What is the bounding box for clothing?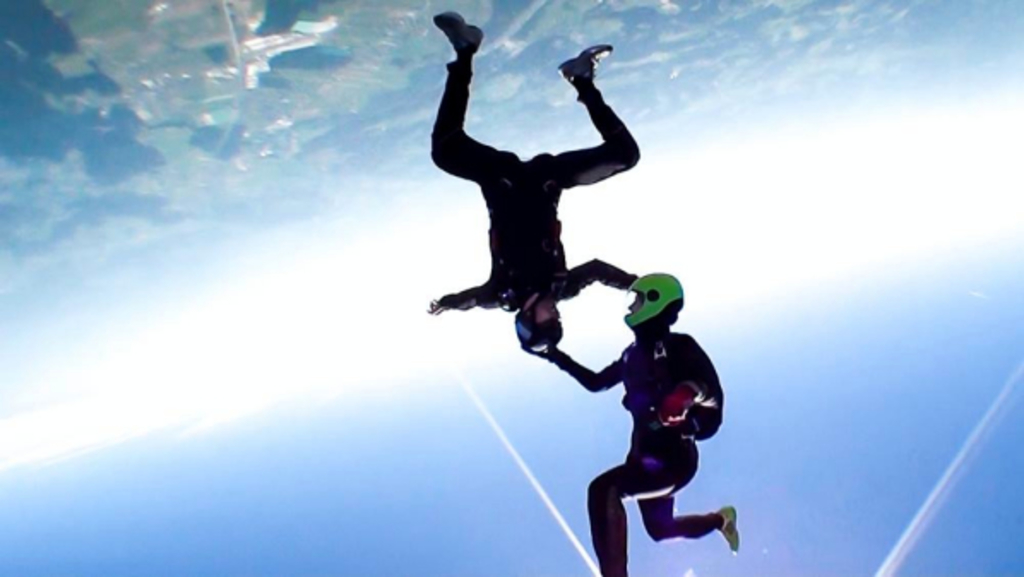
bbox=(428, 38, 652, 330).
